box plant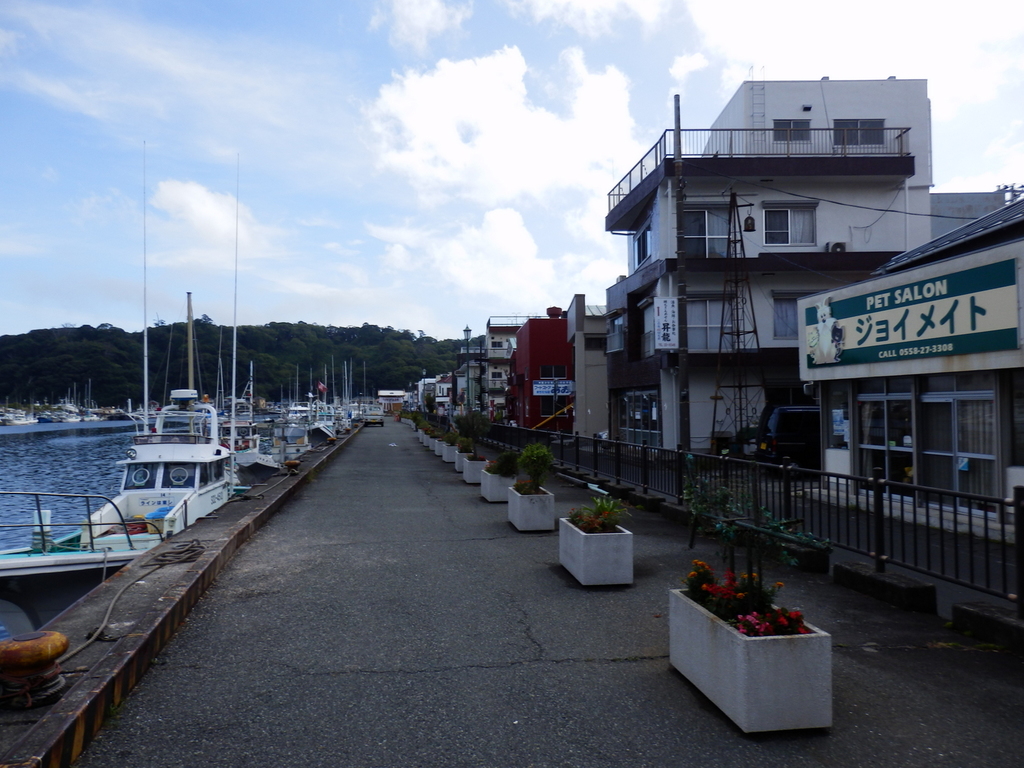
[515,443,556,499]
